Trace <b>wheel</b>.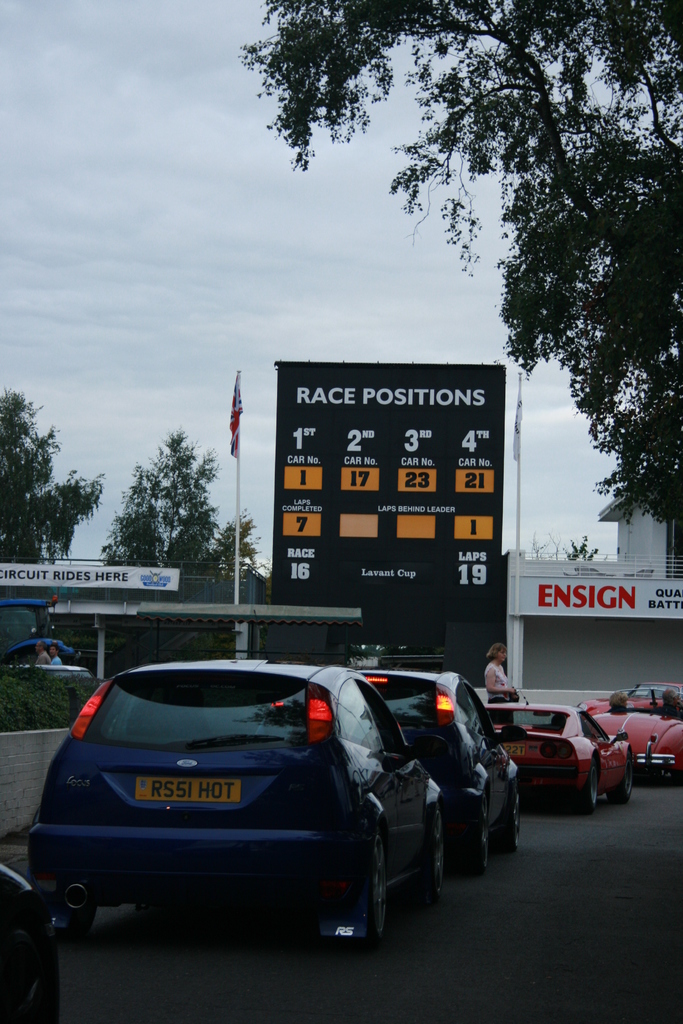
Traced to box=[0, 920, 53, 1023].
